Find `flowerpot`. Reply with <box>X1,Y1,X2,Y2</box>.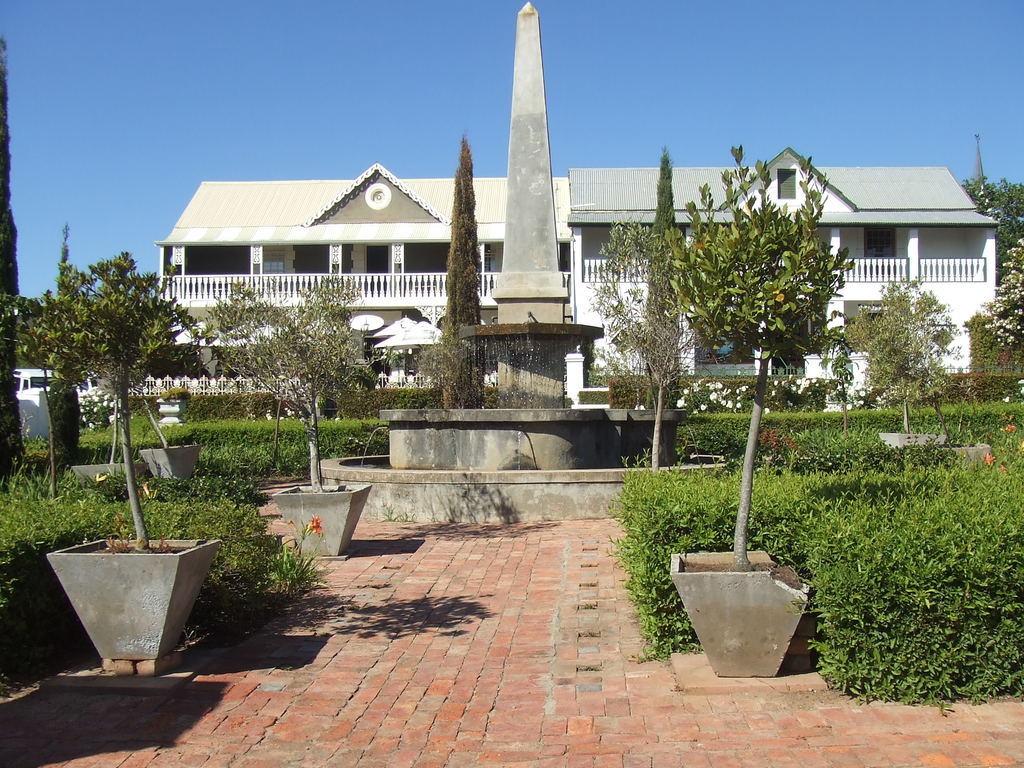
<box>877,426,945,450</box>.
